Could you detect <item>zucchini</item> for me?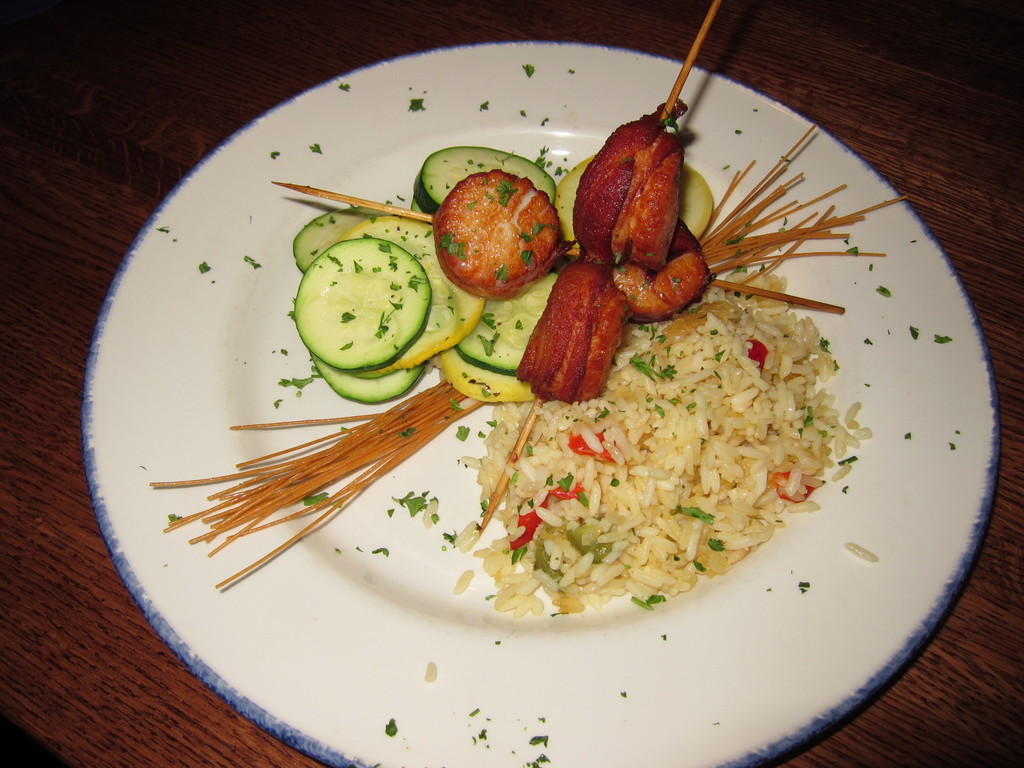
Detection result: (456, 271, 557, 380).
